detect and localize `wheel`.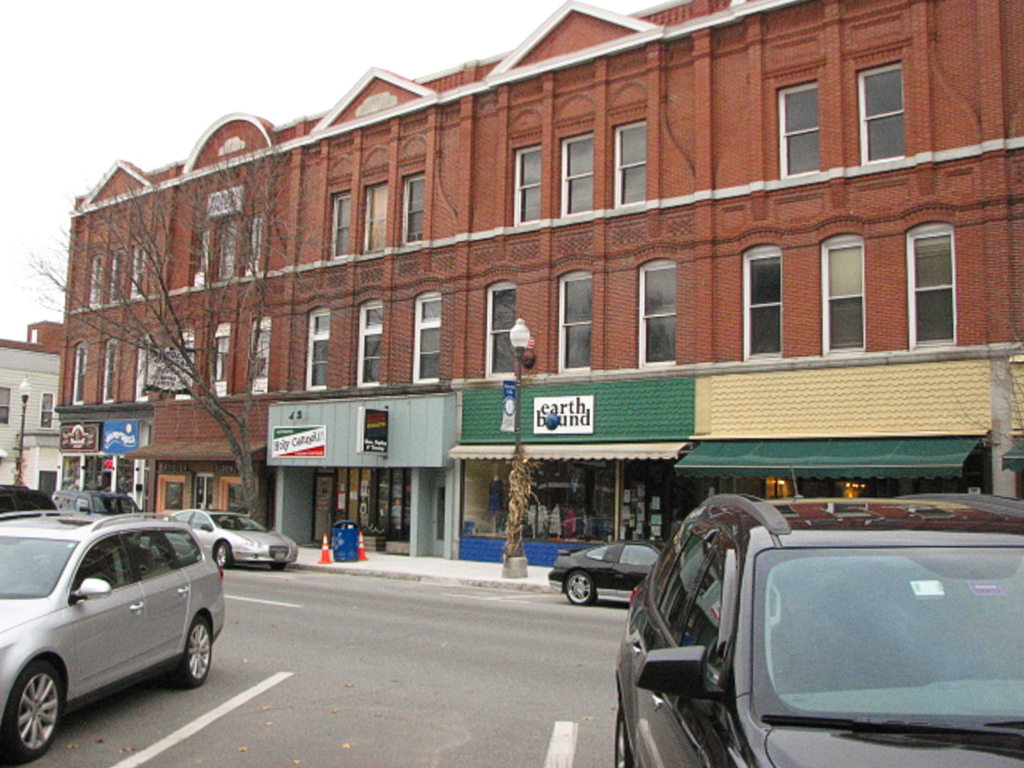
Localized at 271 561 289 570.
